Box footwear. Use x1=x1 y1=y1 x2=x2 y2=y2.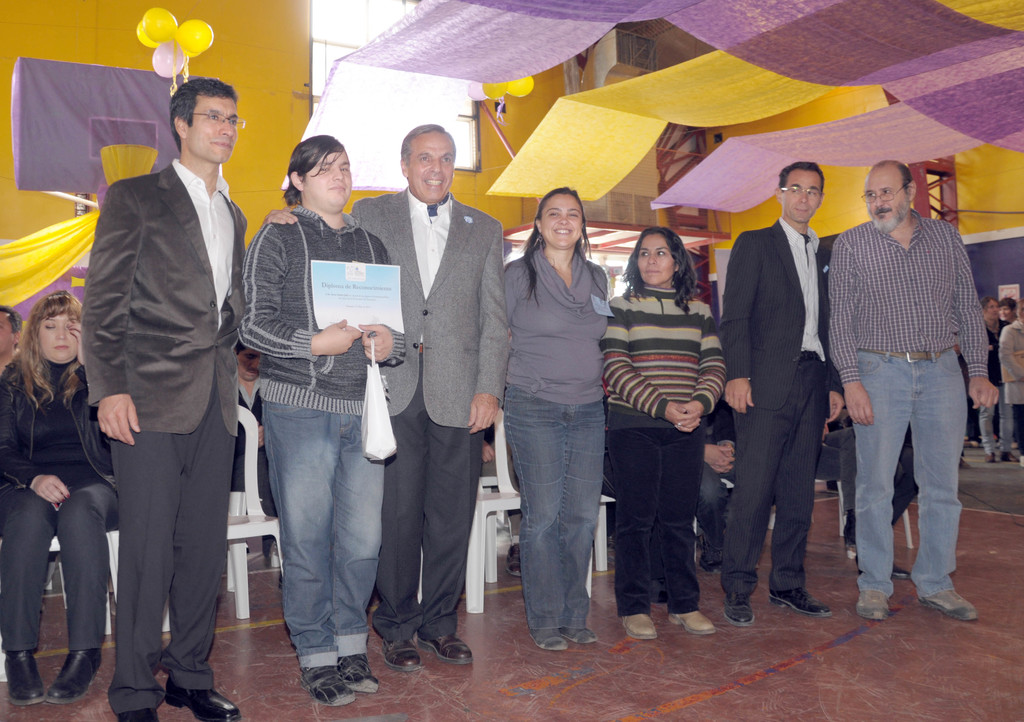
x1=415 y1=637 x2=474 y2=663.
